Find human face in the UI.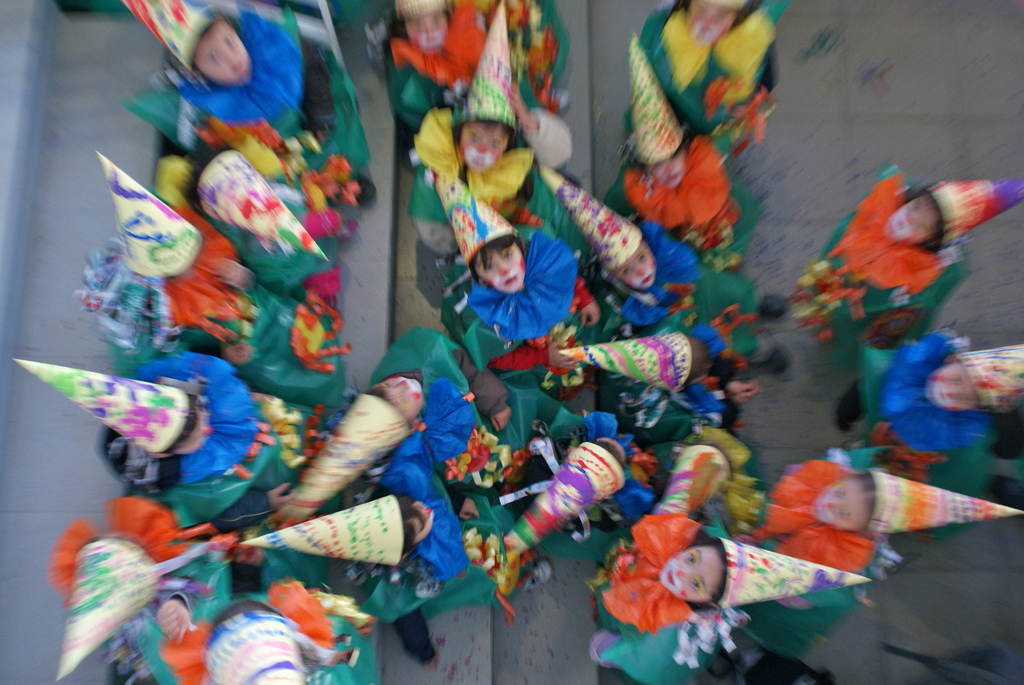
UI element at (174, 409, 206, 456).
